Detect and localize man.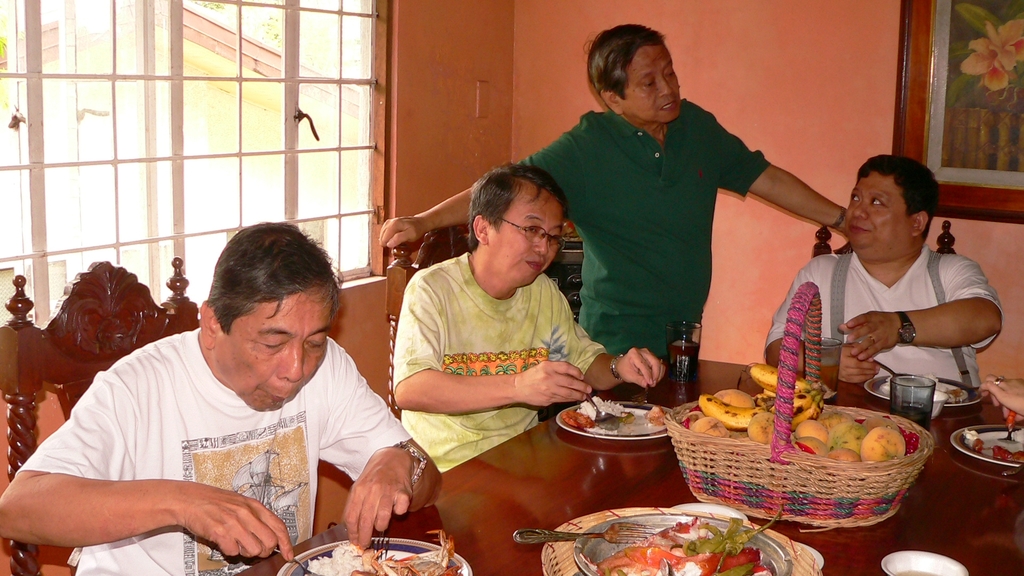
Localized at 394 162 667 473.
